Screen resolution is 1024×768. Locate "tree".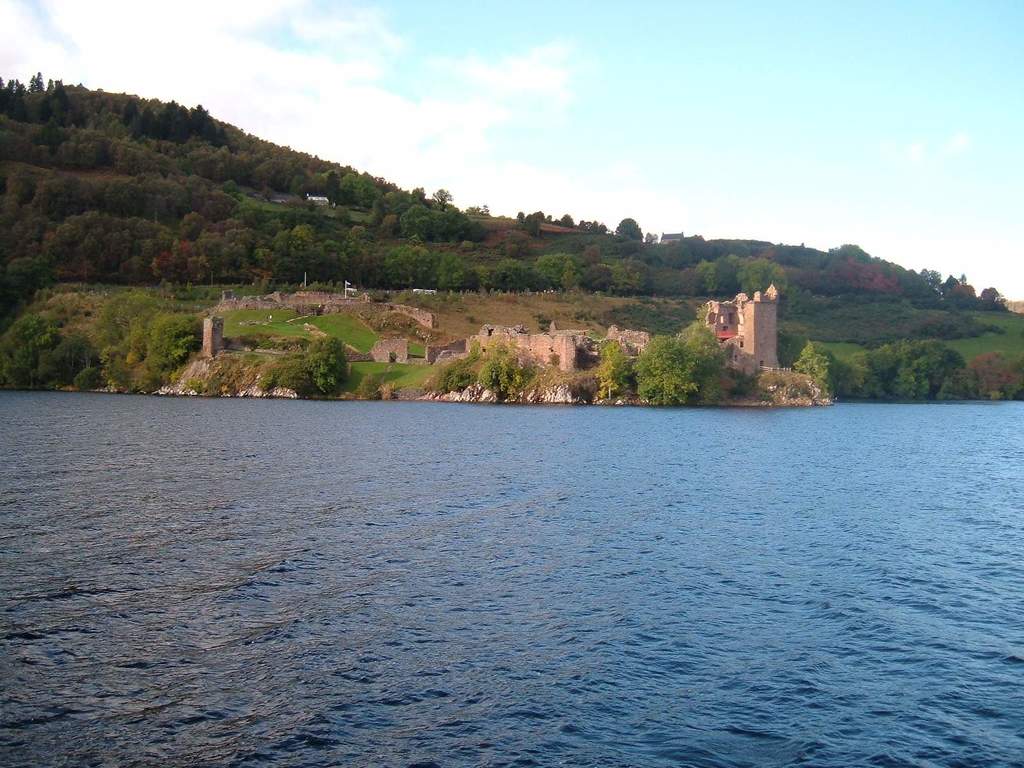
<box>567,262,580,291</box>.
